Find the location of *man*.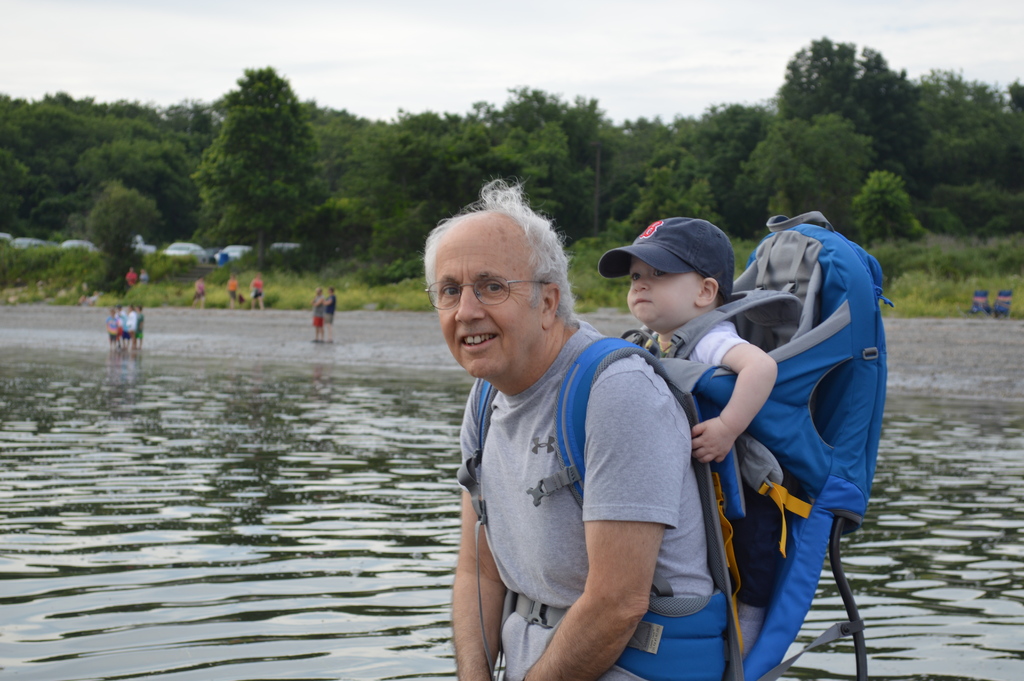
Location: 310 286 326 347.
